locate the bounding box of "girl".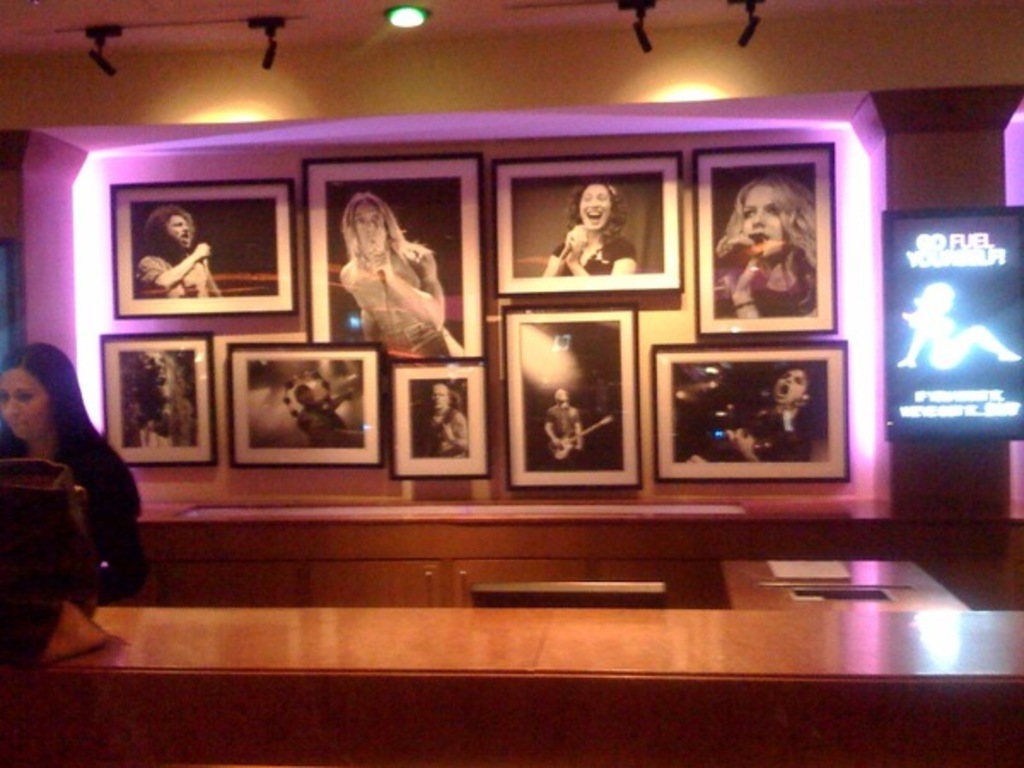
Bounding box: {"x1": 0, "y1": 343, "x2": 142, "y2": 604}.
